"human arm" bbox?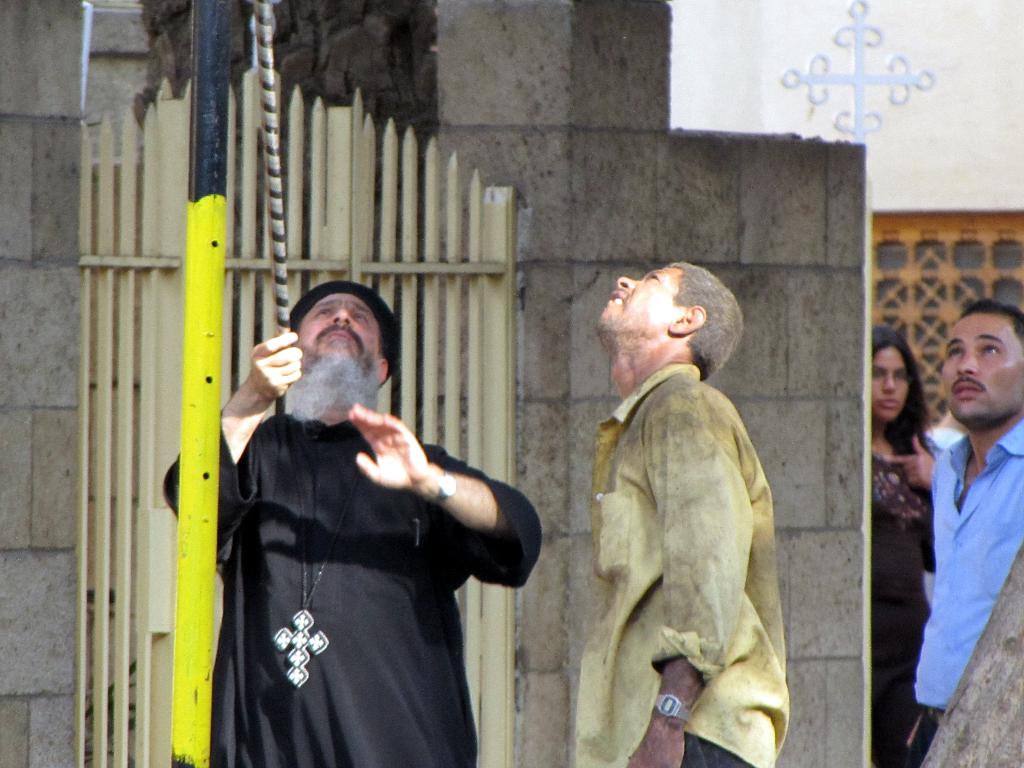
box=[163, 325, 303, 557]
